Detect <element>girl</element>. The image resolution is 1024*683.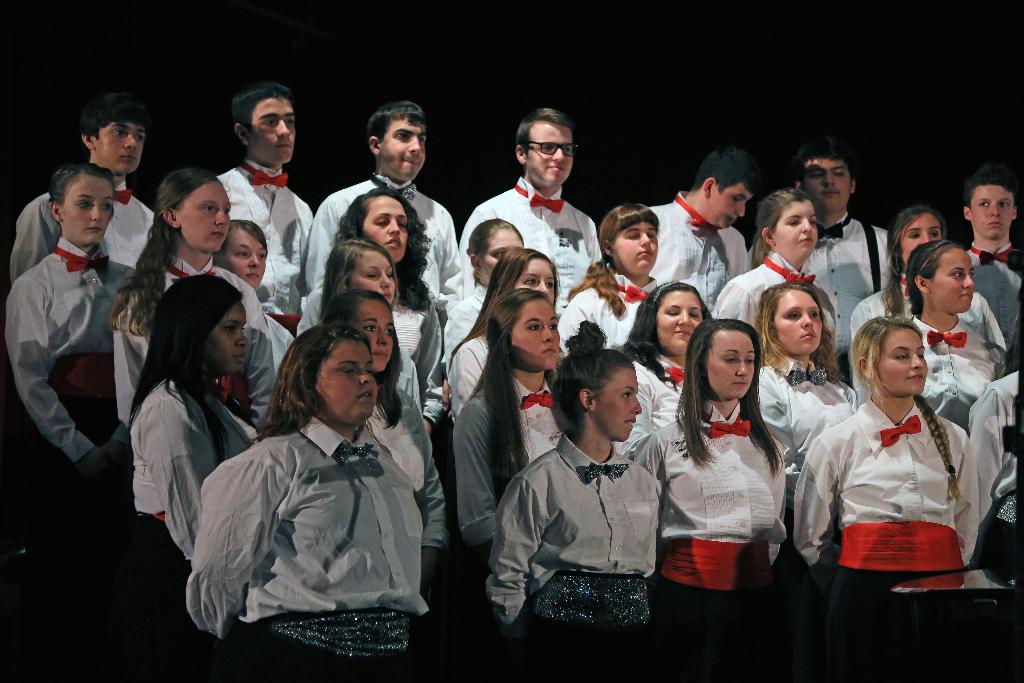
456,215,555,343.
